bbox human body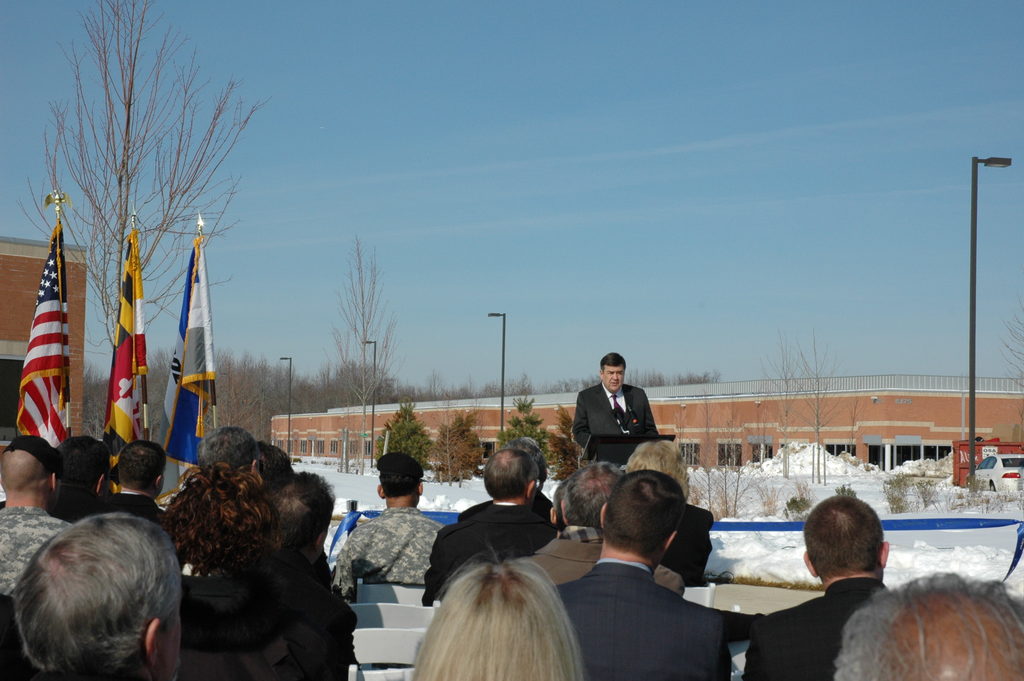
rect(169, 463, 362, 680)
